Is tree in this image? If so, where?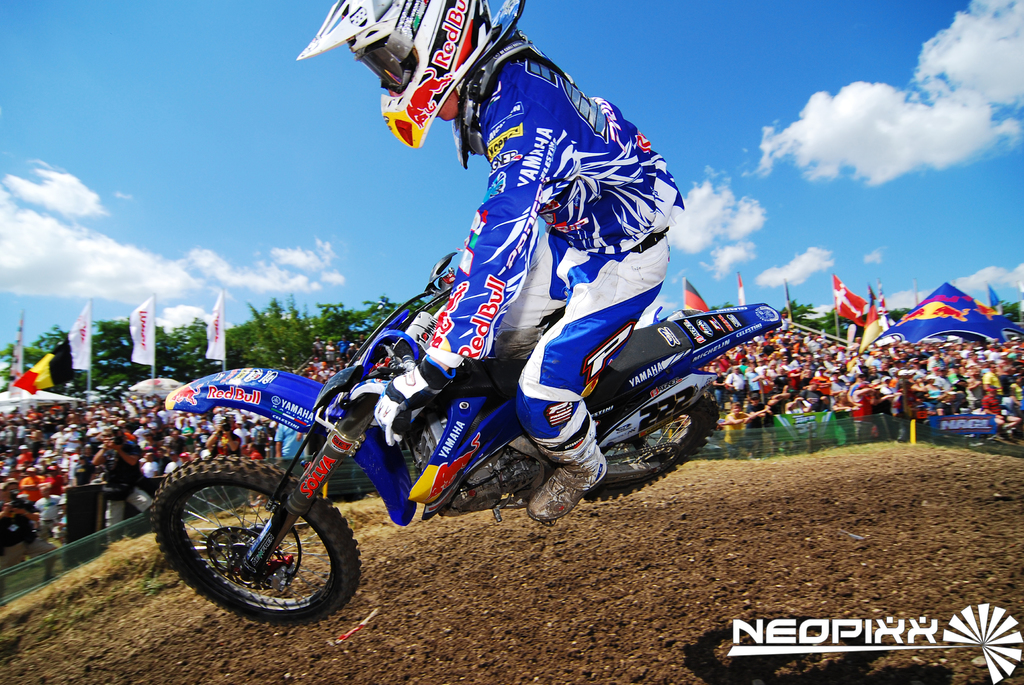
Yes, at select_region(989, 294, 1023, 326).
